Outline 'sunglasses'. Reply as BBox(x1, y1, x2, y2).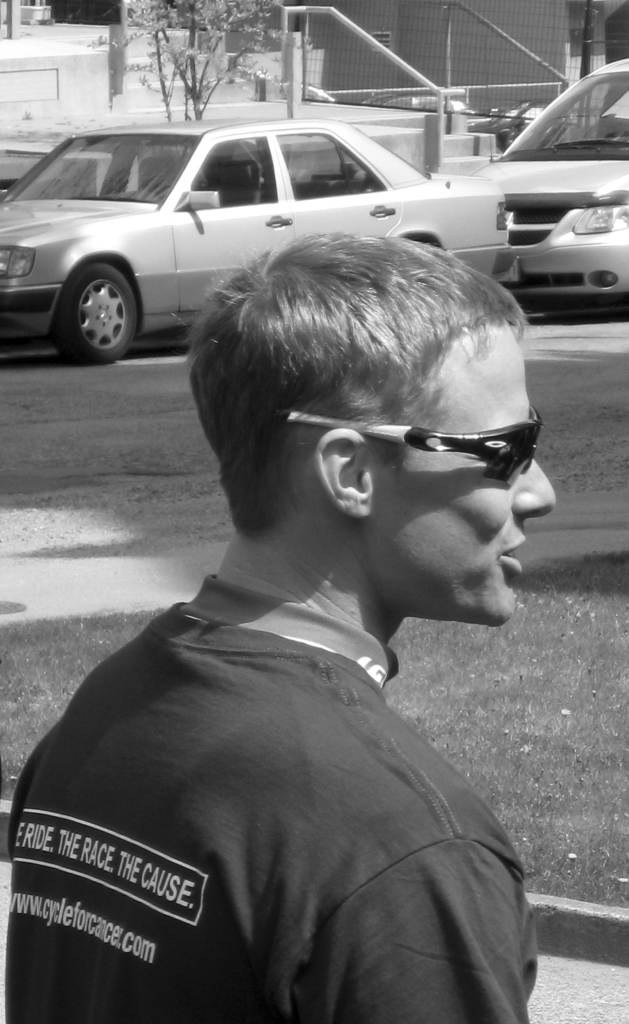
BBox(280, 399, 559, 493).
